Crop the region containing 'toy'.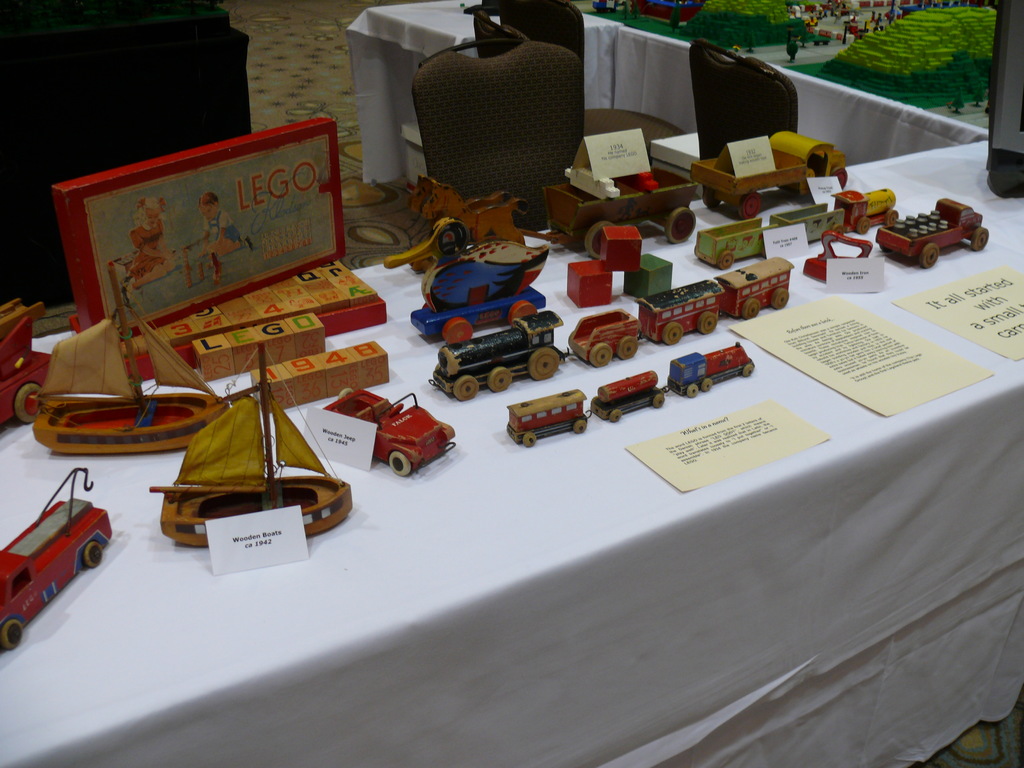
Crop region: {"left": 717, "top": 253, "right": 794, "bottom": 321}.
